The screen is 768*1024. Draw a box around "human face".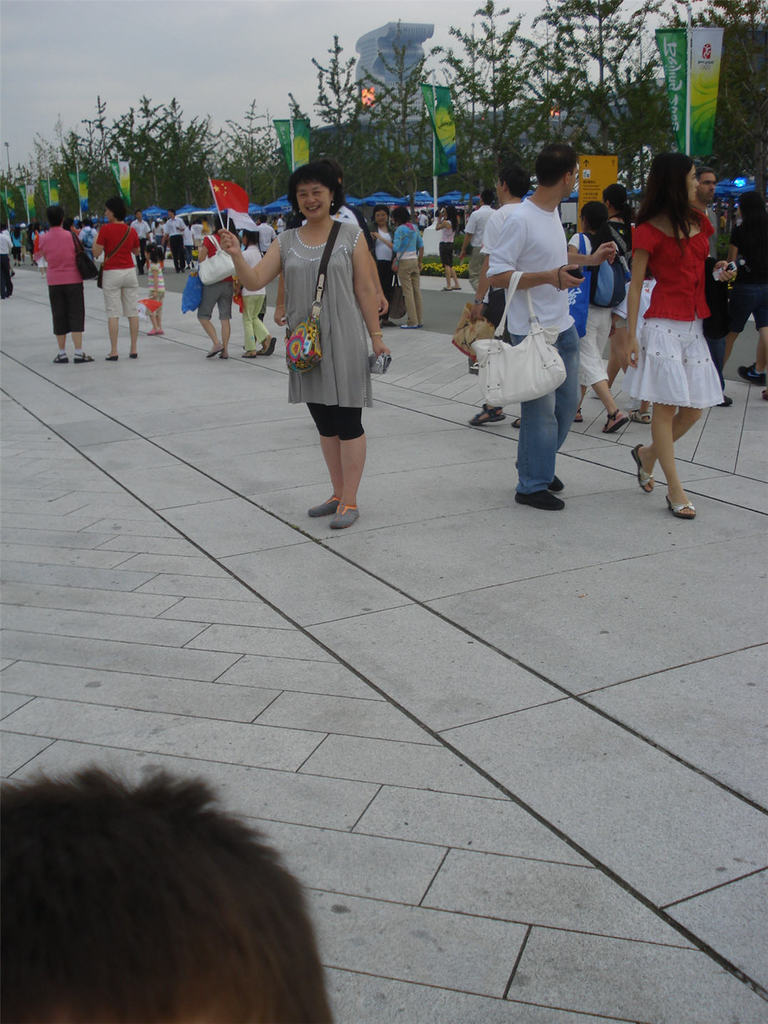
(705,168,715,198).
